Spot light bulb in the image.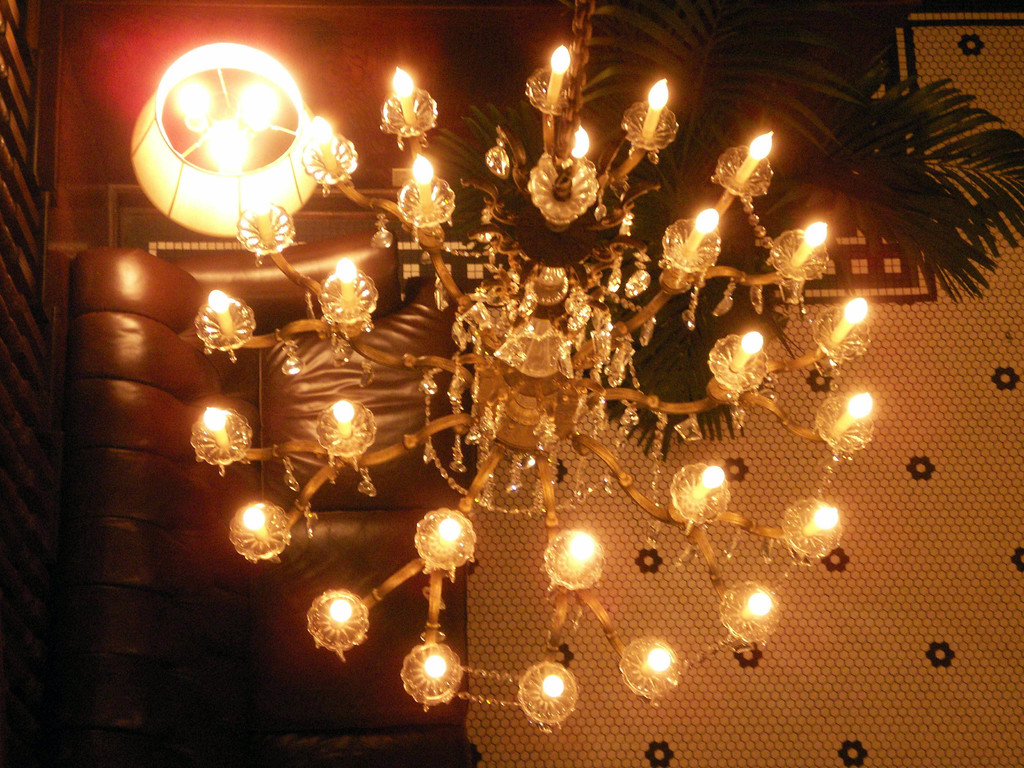
light bulb found at 693,207,718,234.
